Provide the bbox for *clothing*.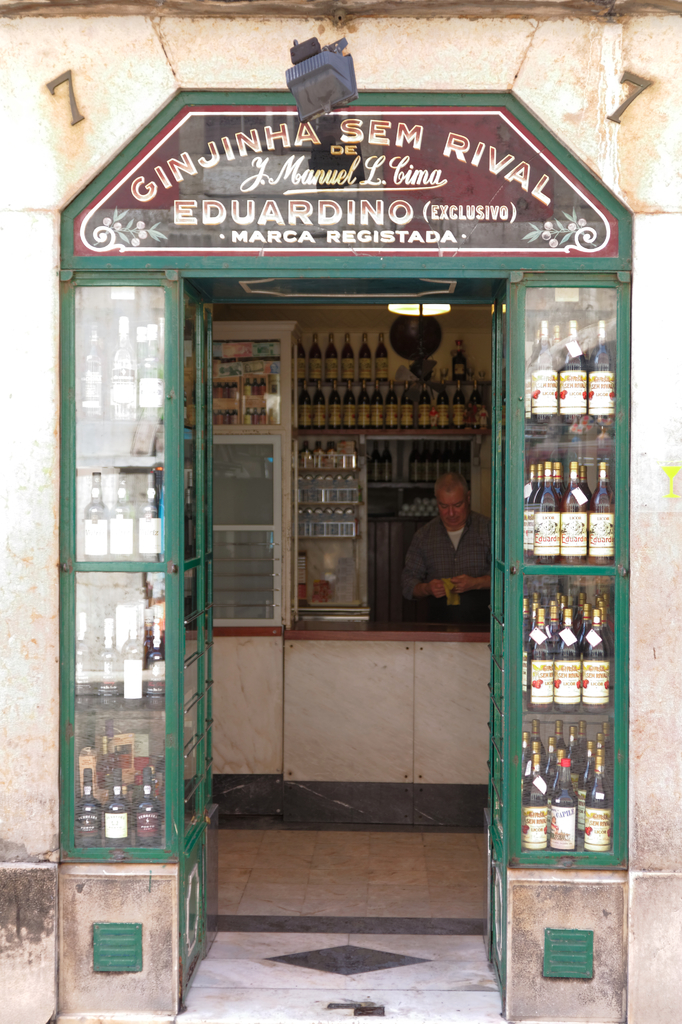
Rect(404, 502, 479, 624).
